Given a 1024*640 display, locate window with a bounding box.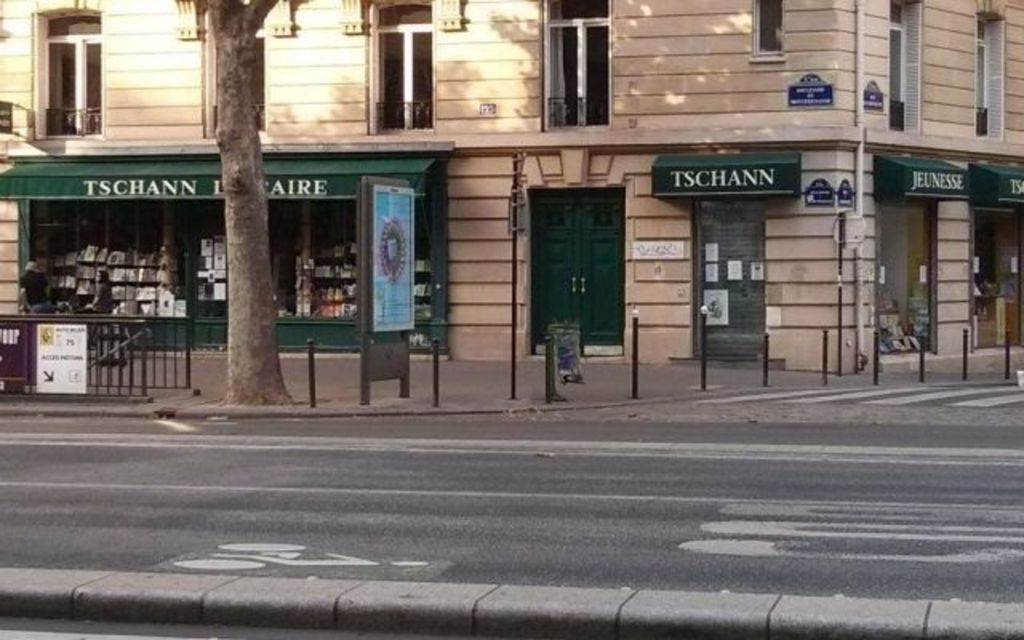
Located: 968,198,1022,346.
